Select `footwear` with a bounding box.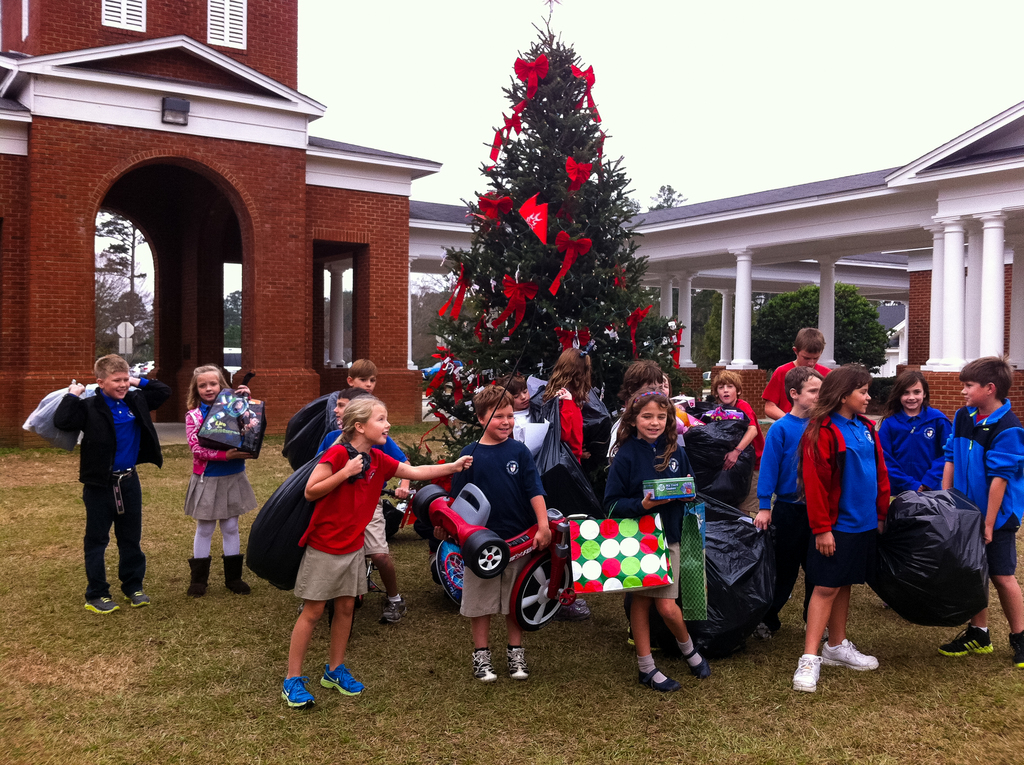
bbox(223, 556, 248, 593).
